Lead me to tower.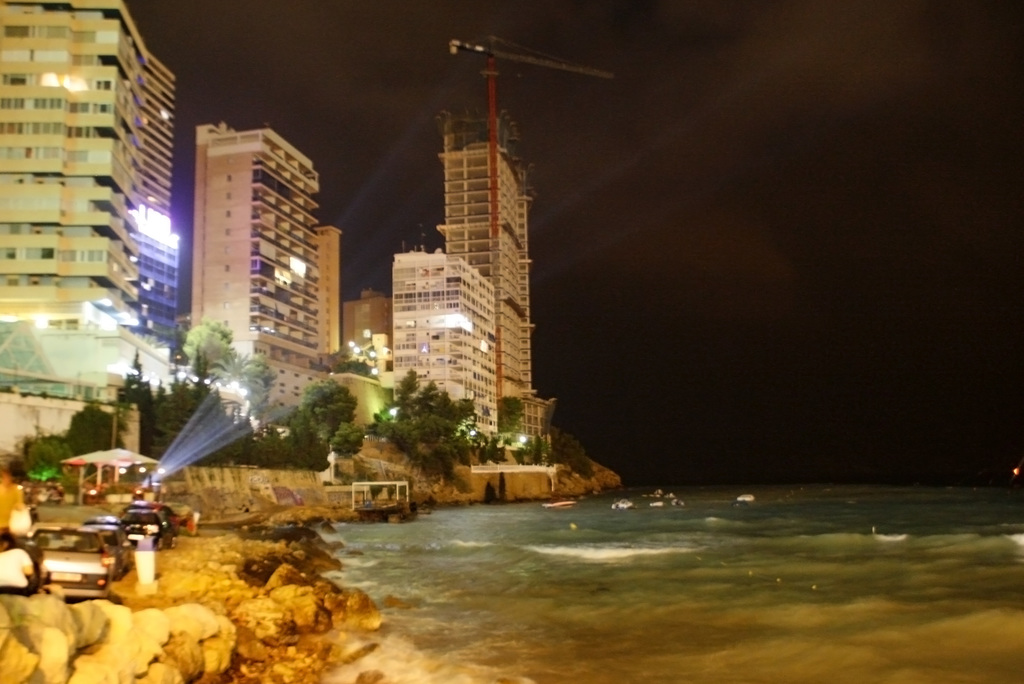
Lead to <region>343, 284, 394, 396</region>.
